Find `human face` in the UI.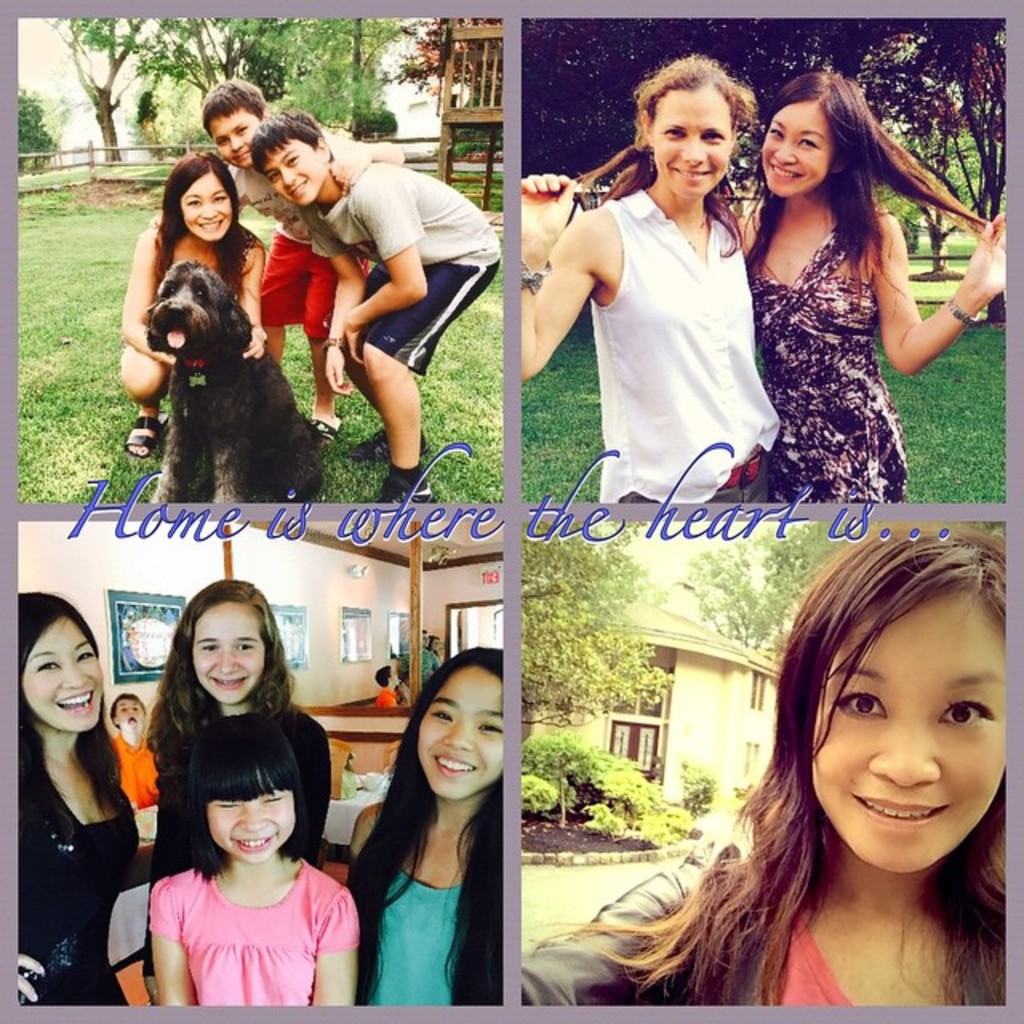
UI element at bbox=(651, 88, 731, 195).
